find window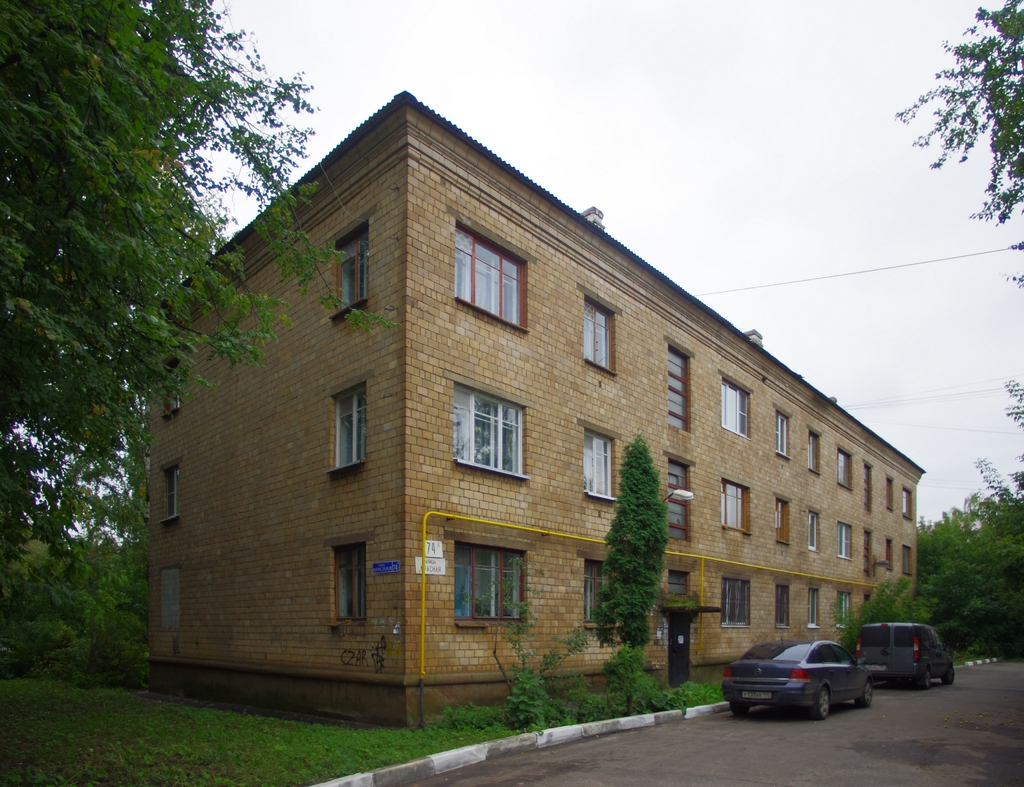
[left=573, top=549, right=619, bottom=629]
